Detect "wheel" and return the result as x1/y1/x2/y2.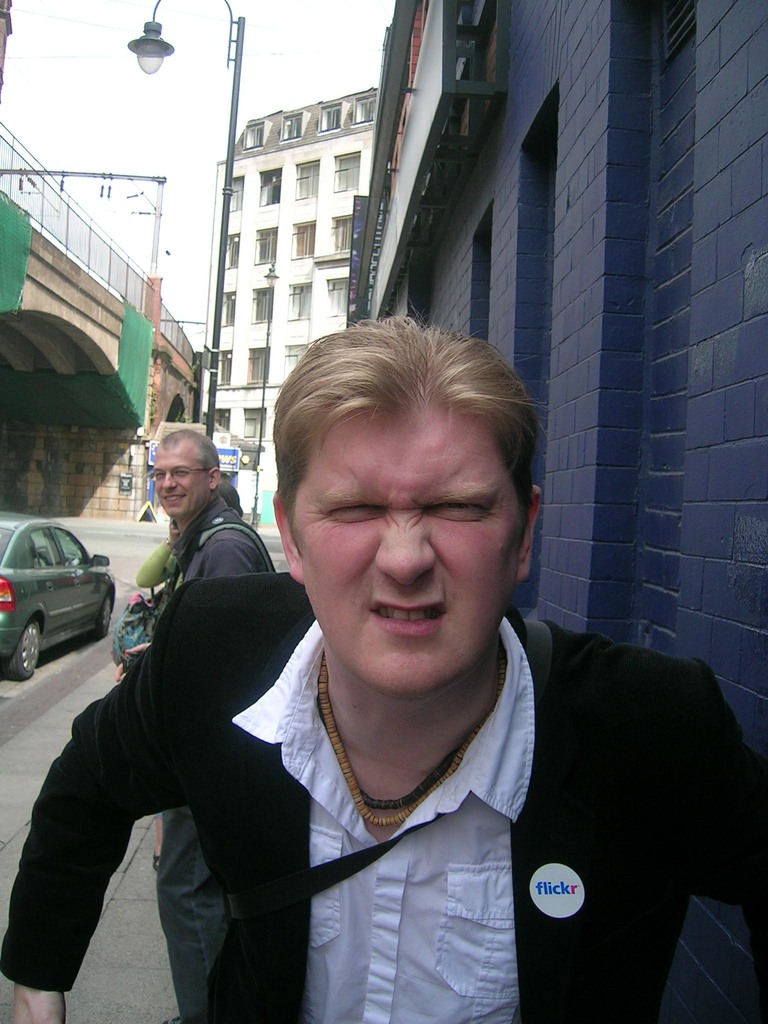
97/591/114/639.
